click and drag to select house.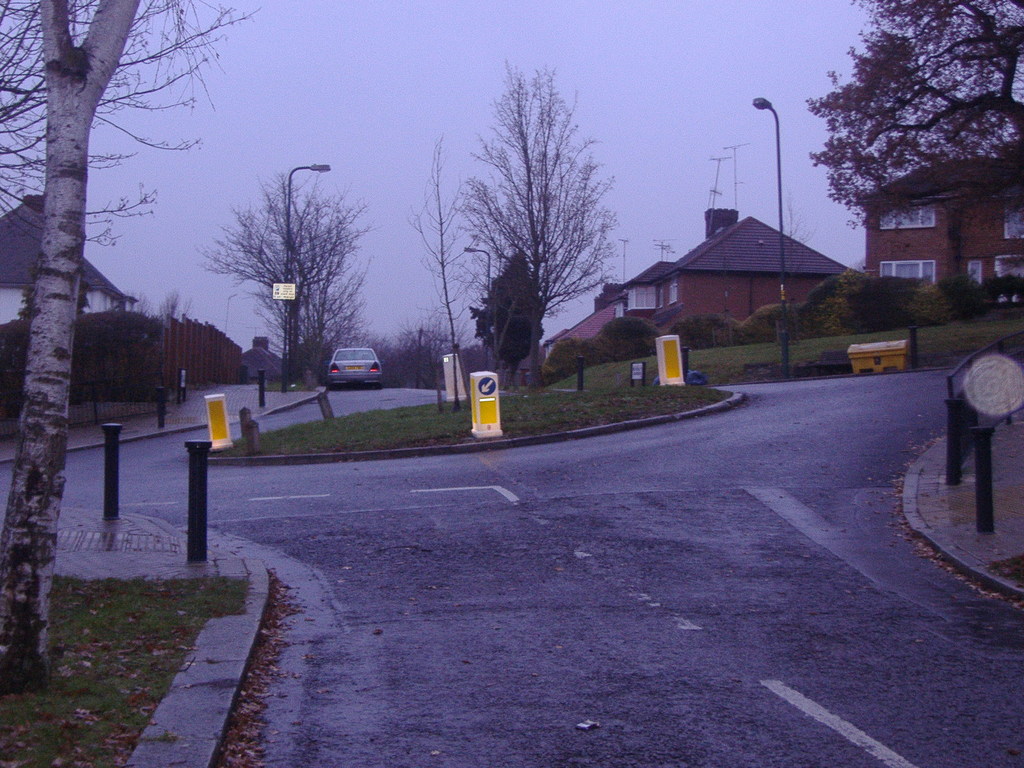
Selection: [0,202,132,332].
